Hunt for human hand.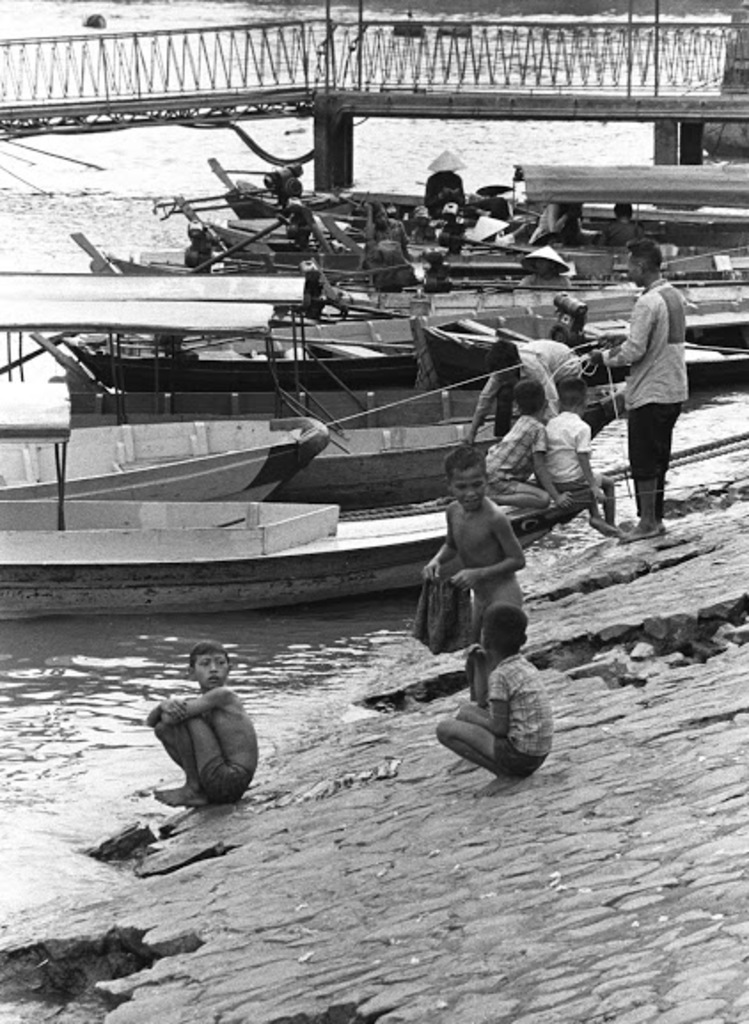
Hunted down at 596:332:627:344.
